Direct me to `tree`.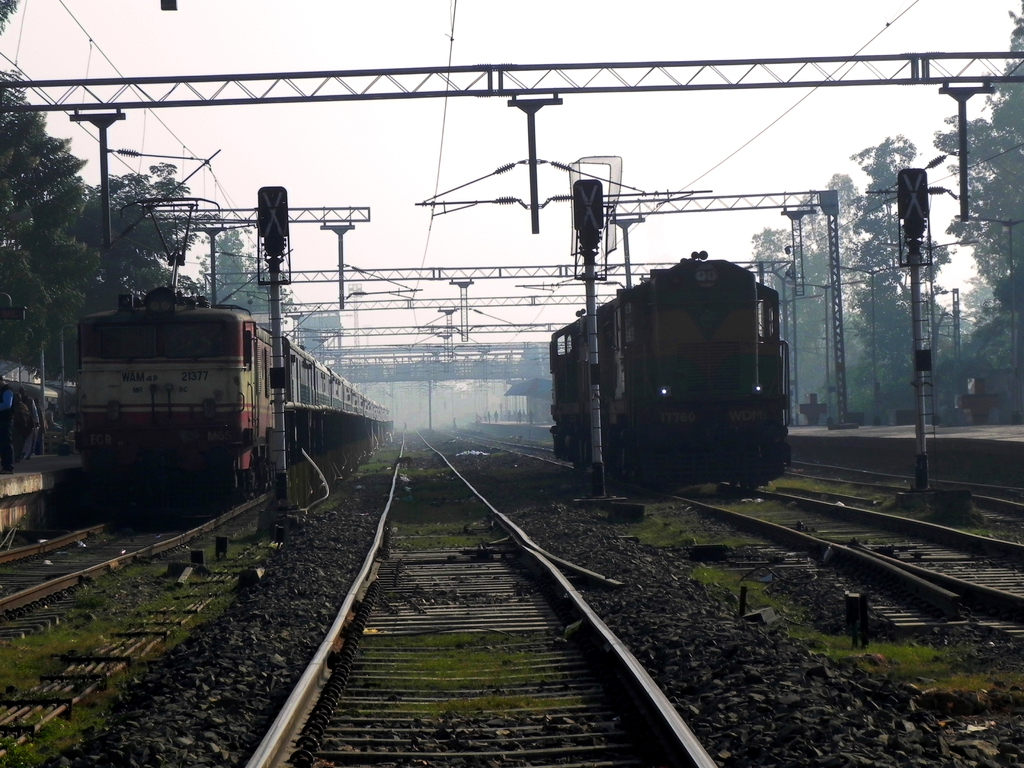
Direction: (844, 129, 951, 403).
